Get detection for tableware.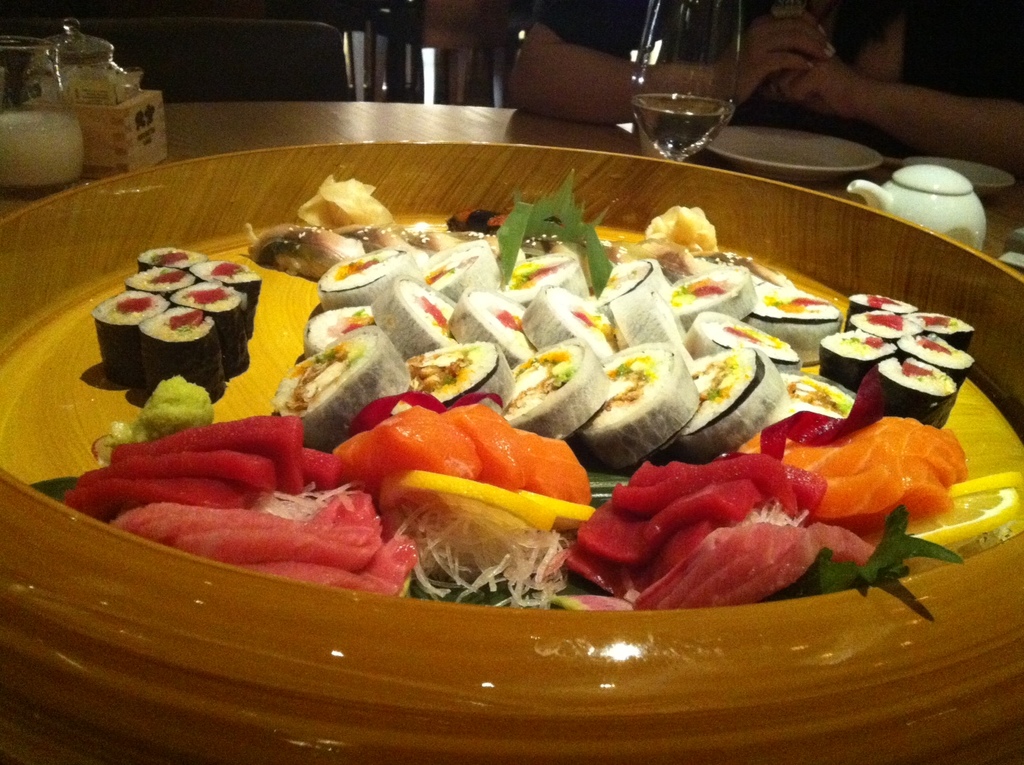
Detection: detection(1, 34, 83, 194).
